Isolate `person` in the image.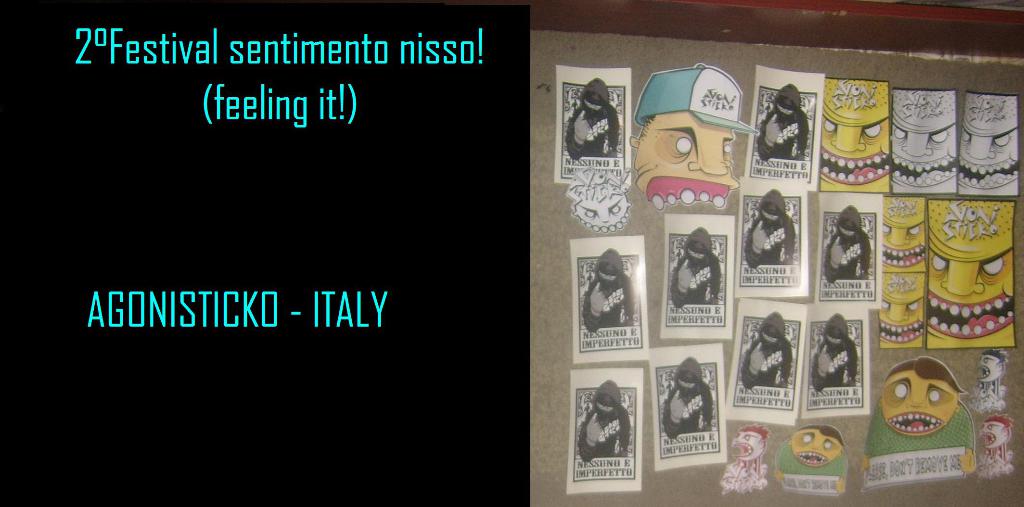
Isolated region: bbox=(819, 214, 876, 281).
